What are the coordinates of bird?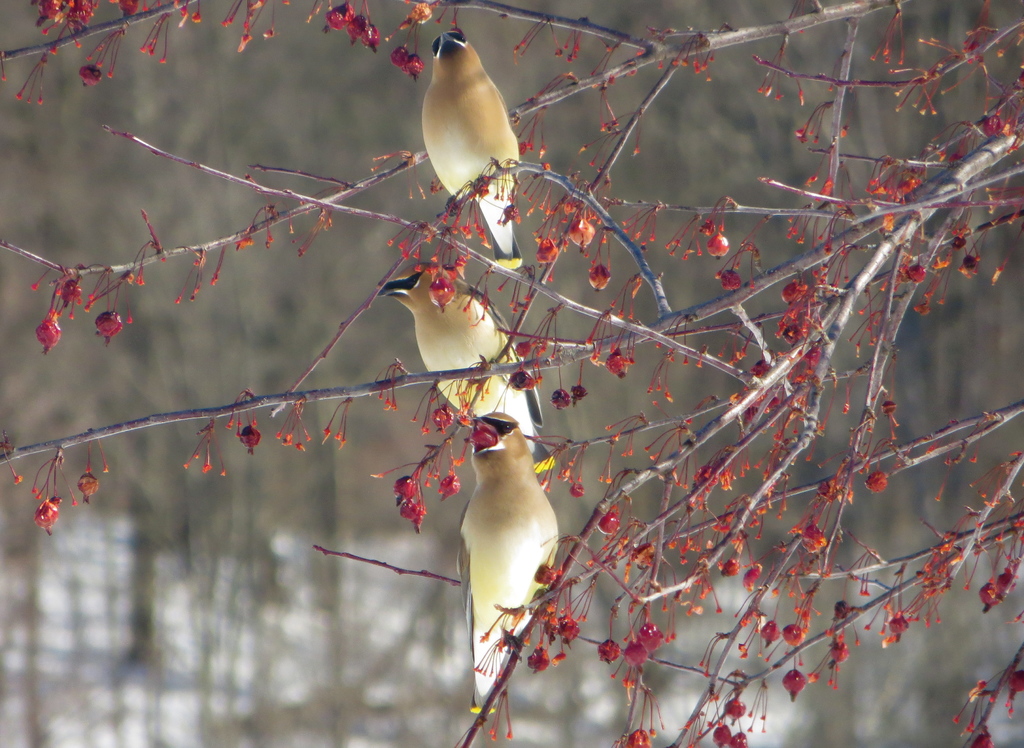
<box>417,29,529,266</box>.
